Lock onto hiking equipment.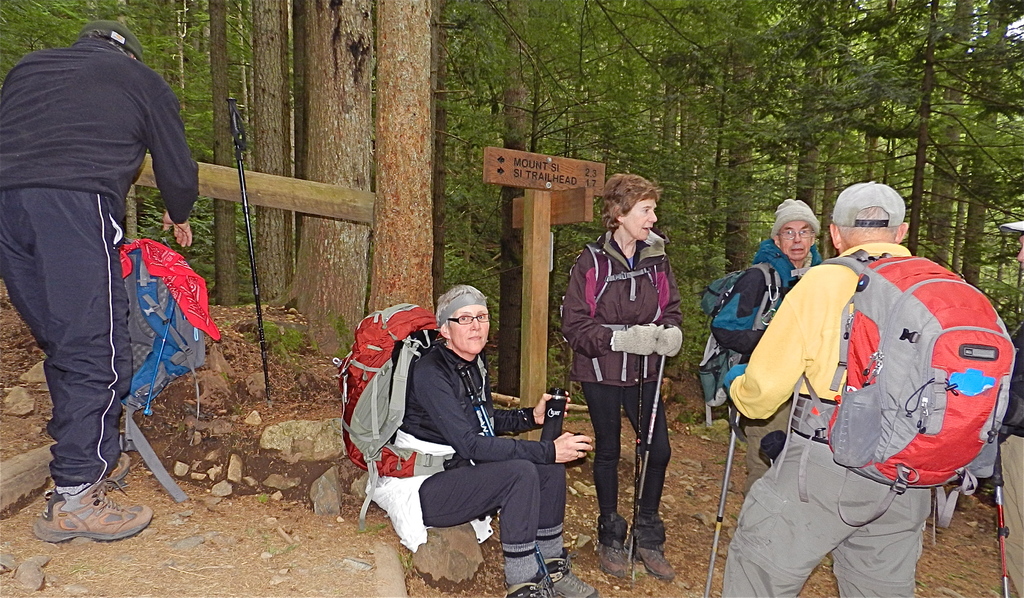
Locked: rect(991, 433, 1007, 597).
